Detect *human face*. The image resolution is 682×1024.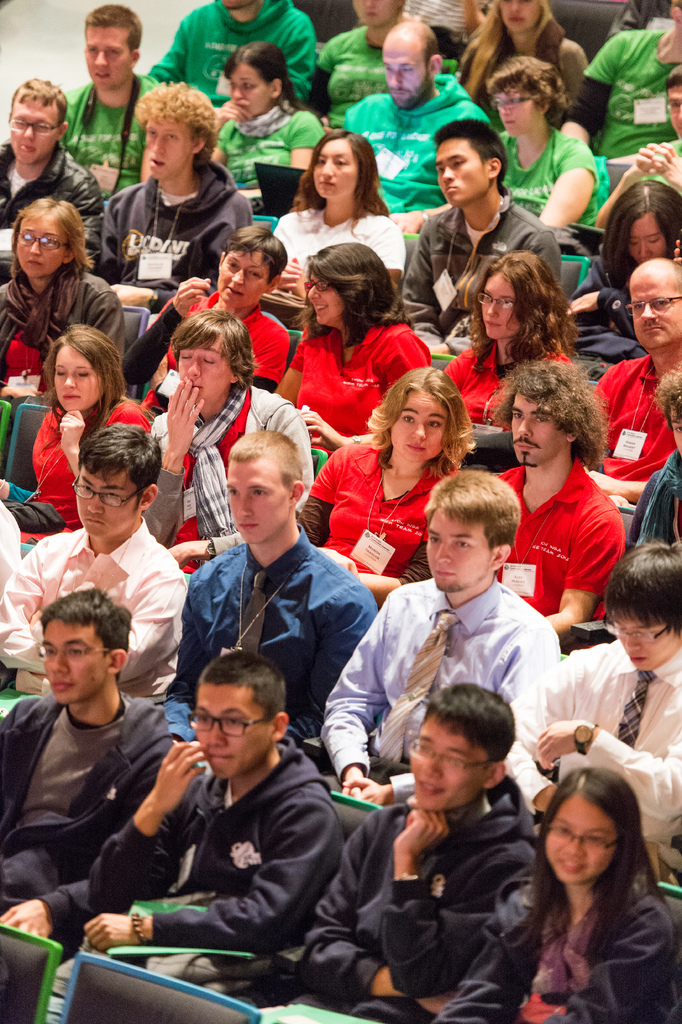
(428, 505, 501, 593).
